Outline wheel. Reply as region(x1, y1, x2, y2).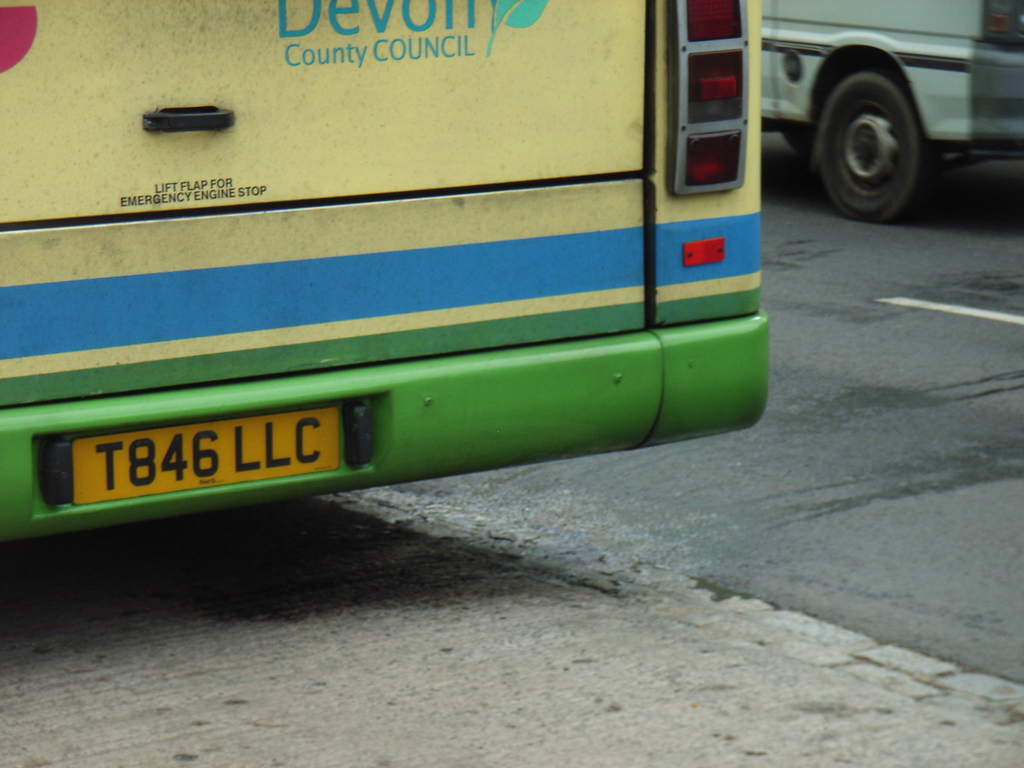
region(810, 40, 950, 204).
